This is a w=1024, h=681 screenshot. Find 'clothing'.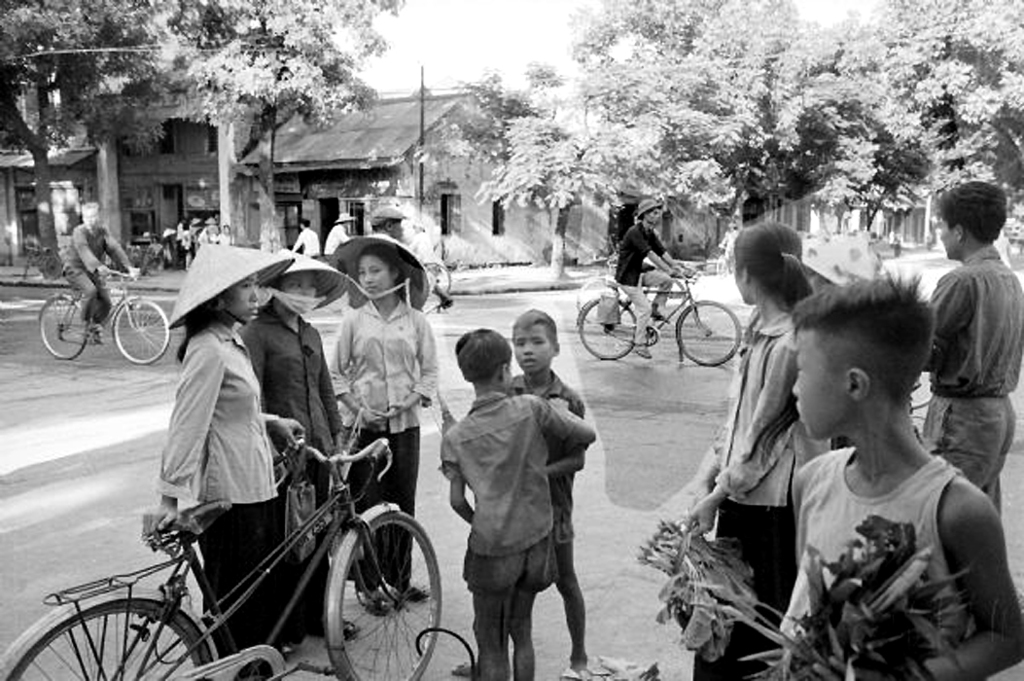
Bounding box: <region>167, 323, 274, 505</region>.
